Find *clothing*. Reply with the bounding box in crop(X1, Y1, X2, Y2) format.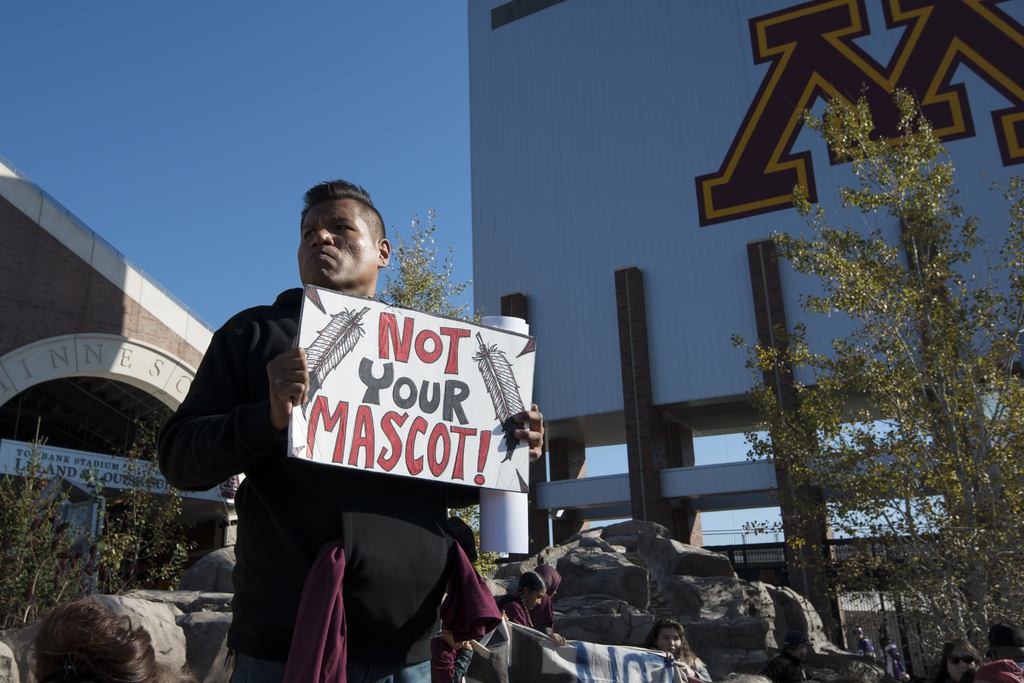
crop(431, 638, 452, 681).
